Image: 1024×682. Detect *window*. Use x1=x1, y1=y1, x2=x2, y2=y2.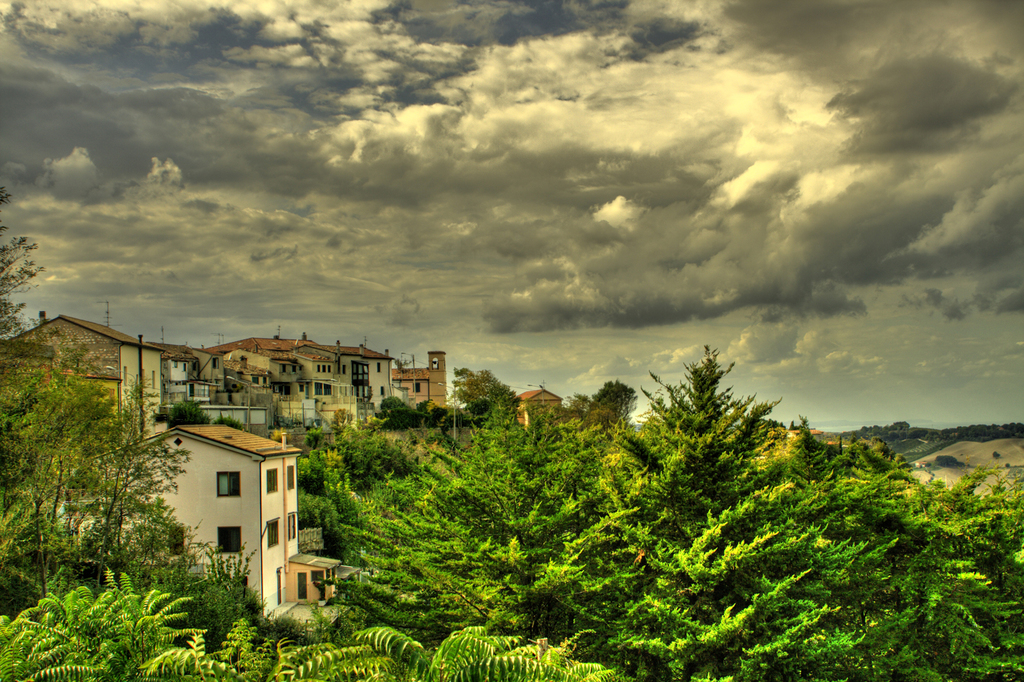
x1=270, y1=515, x2=282, y2=550.
